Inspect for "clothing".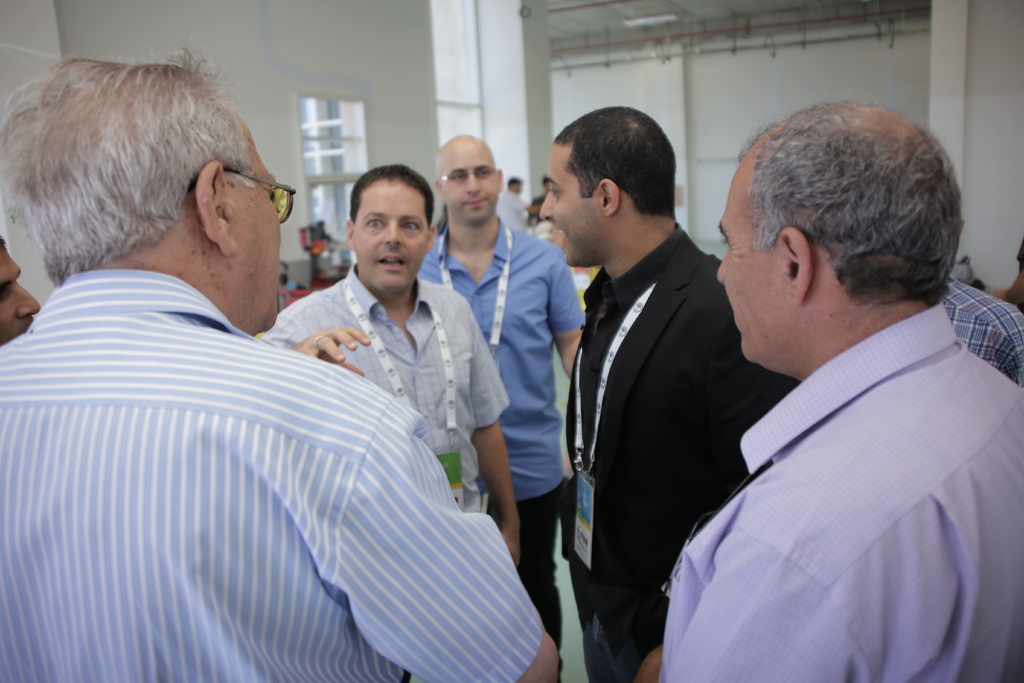
Inspection: 8:223:536:666.
